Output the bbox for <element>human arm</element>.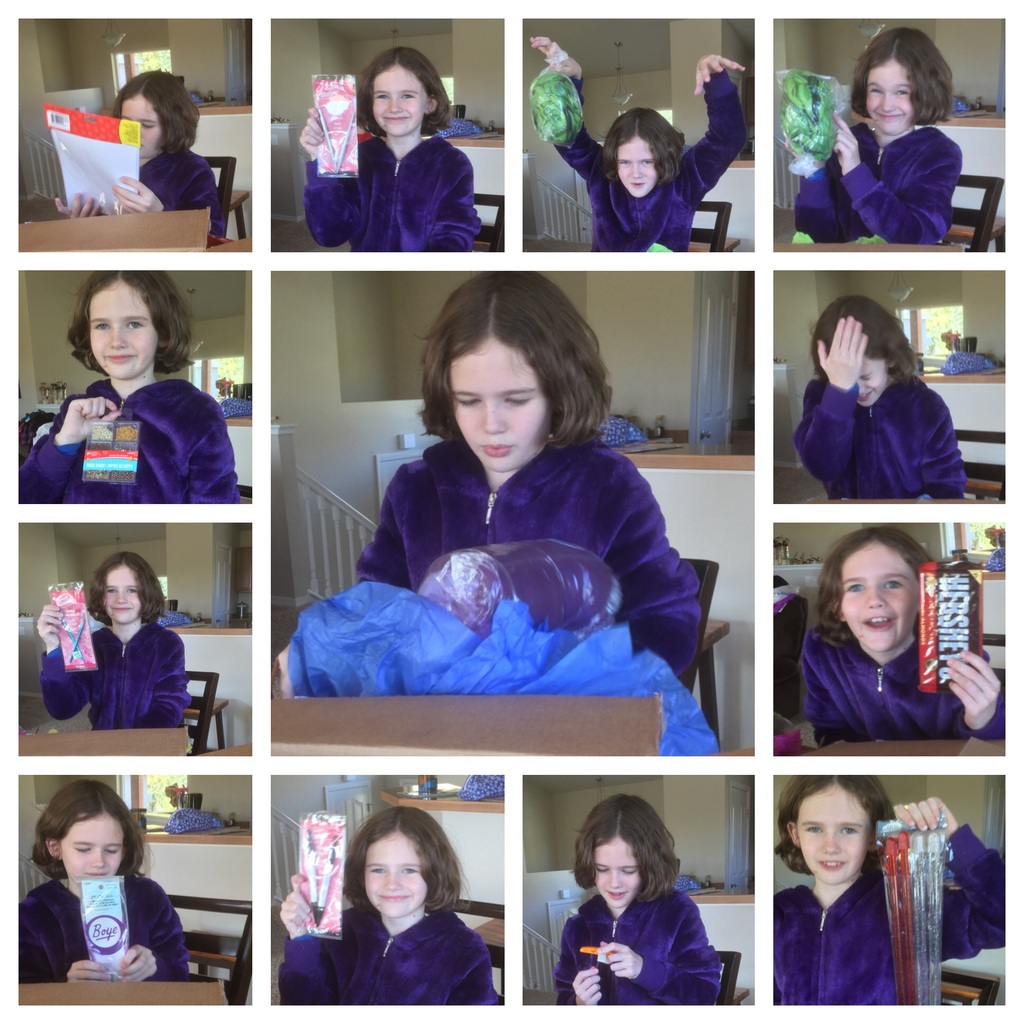
{"left": 612, "top": 952, "right": 699, "bottom": 1008}.
